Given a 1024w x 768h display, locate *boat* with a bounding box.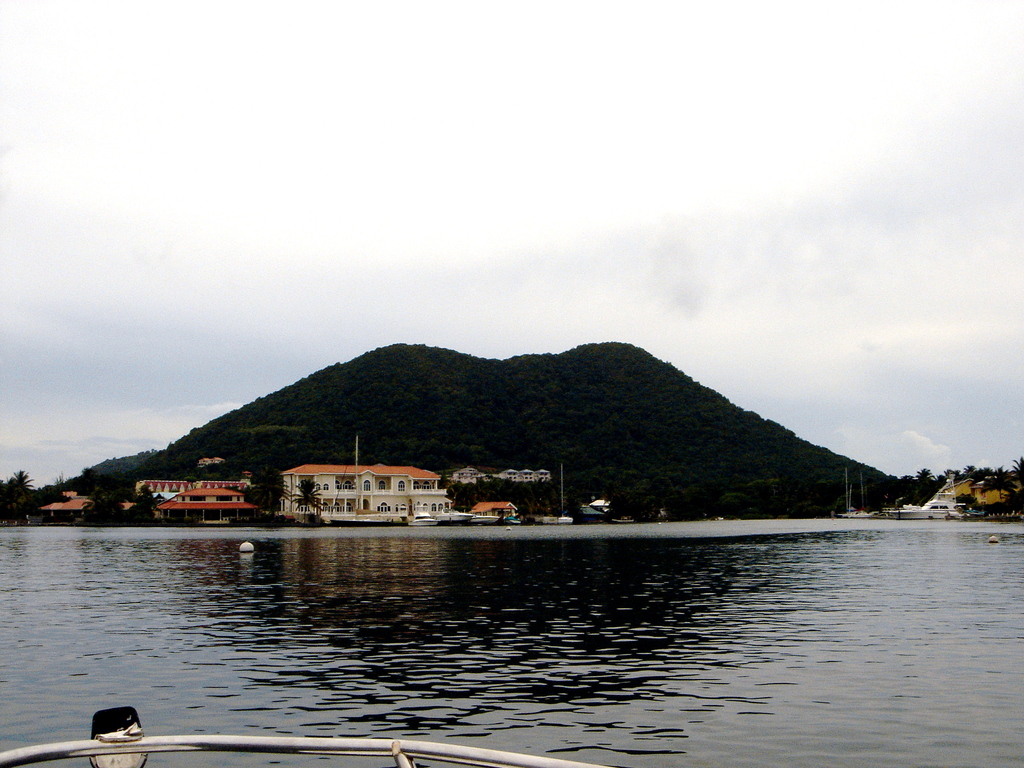
Located: <region>248, 454, 482, 529</region>.
